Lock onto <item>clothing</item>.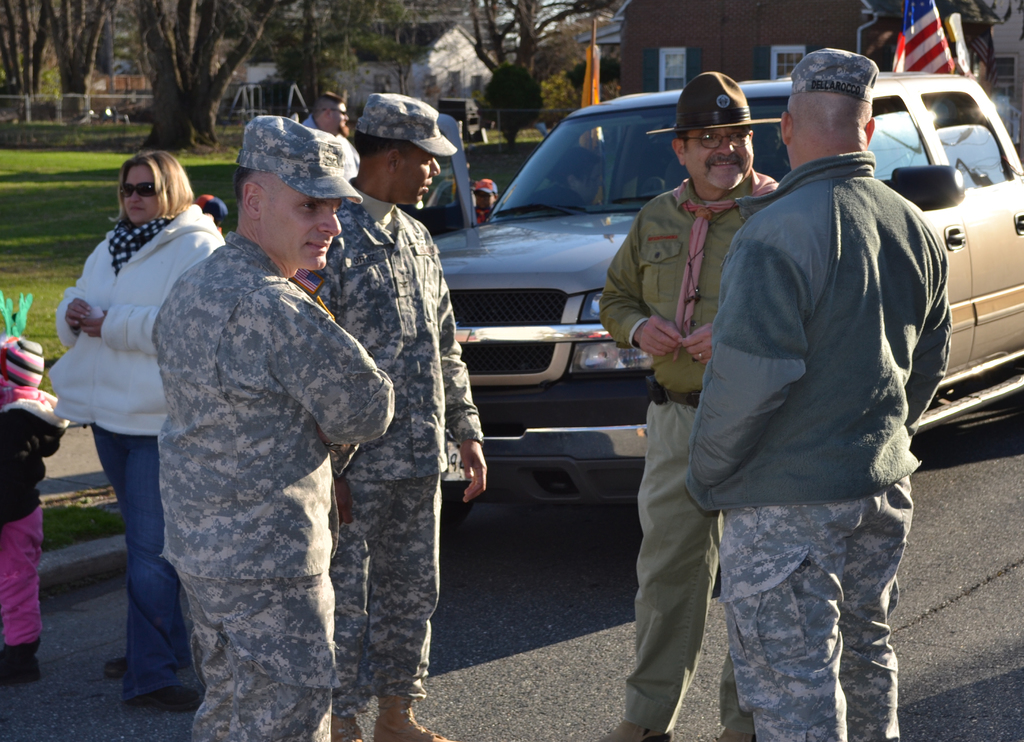
Locked: box=[1, 389, 78, 524].
